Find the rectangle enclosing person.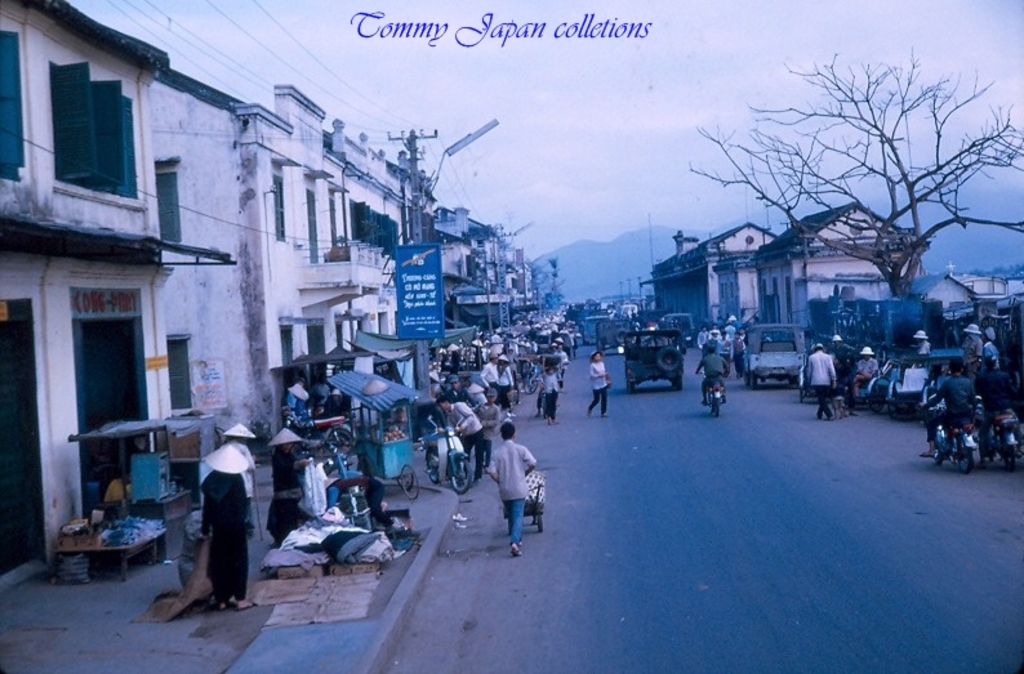
locate(330, 388, 347, 418).
